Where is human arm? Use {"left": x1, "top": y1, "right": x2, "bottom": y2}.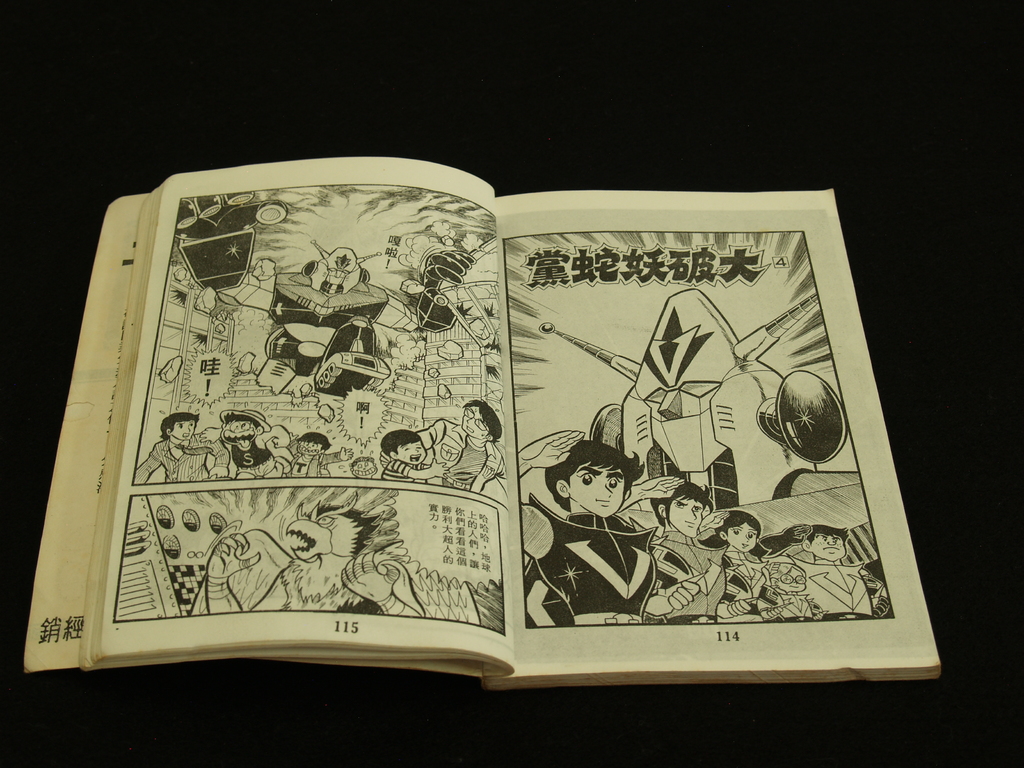
{"left": 190, "top": 431, "right": 230, "bottom": 479}.
